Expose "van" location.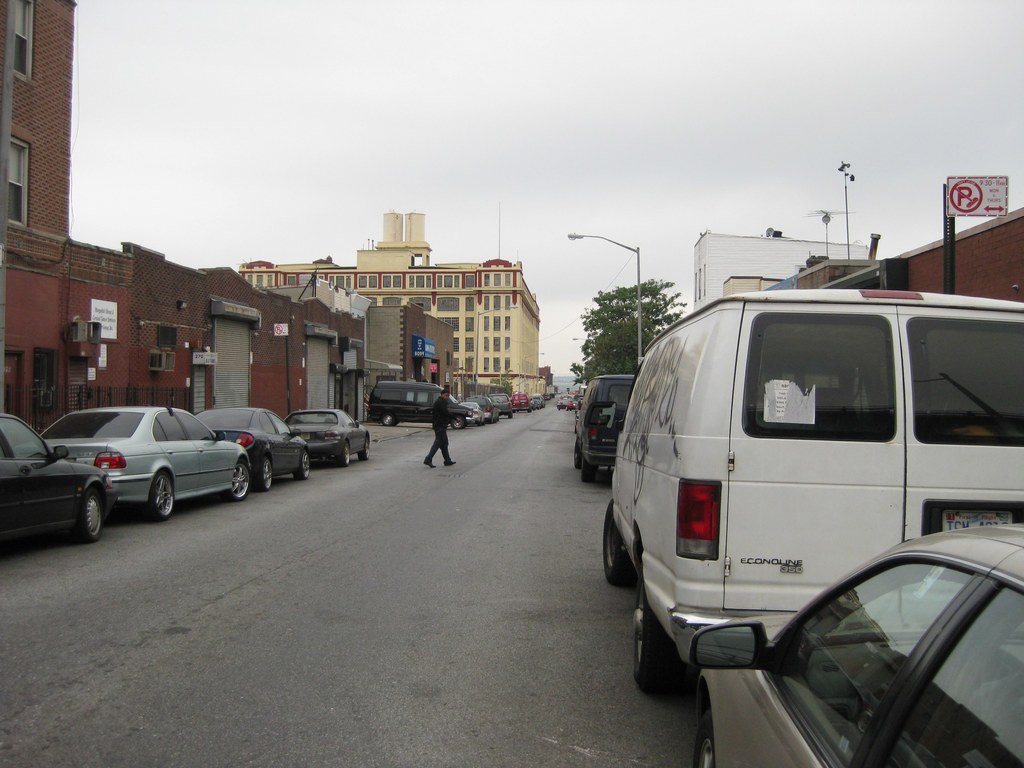
Exposed at 600 286 1023 696.
